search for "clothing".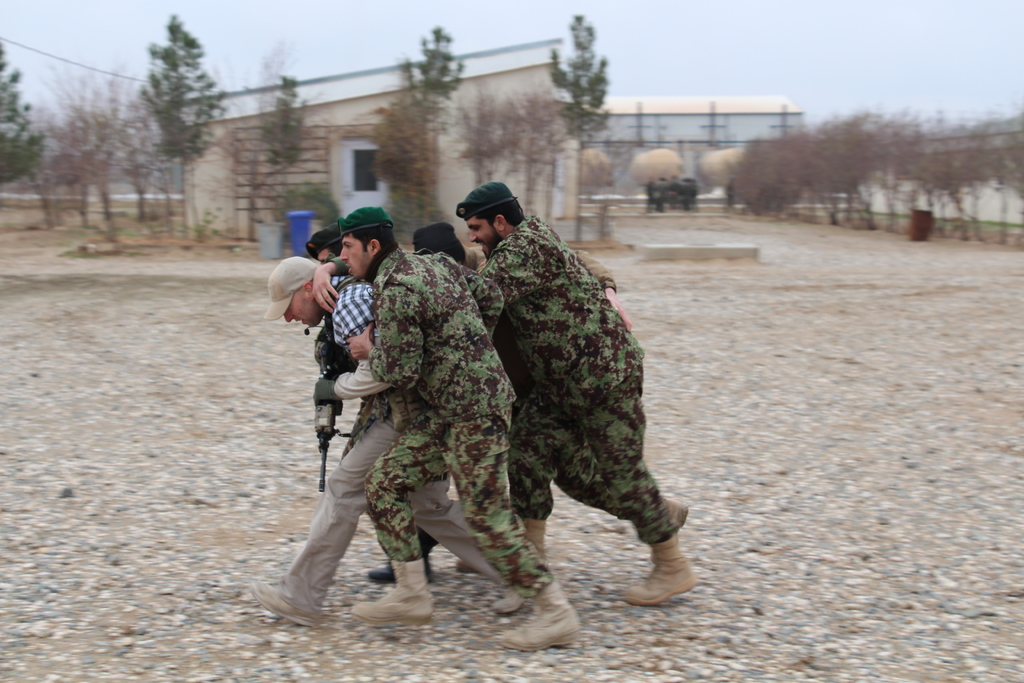
Found at [362, 236, 559, 600].
